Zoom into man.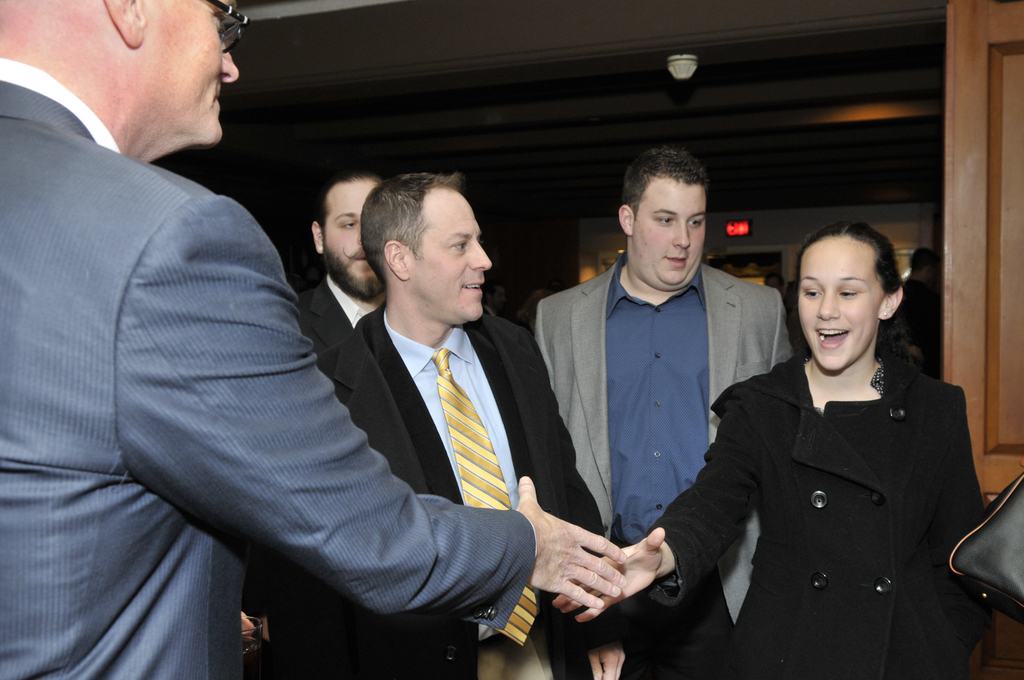
Zoom target: left=534, top=145, right=797, bottom=679.
